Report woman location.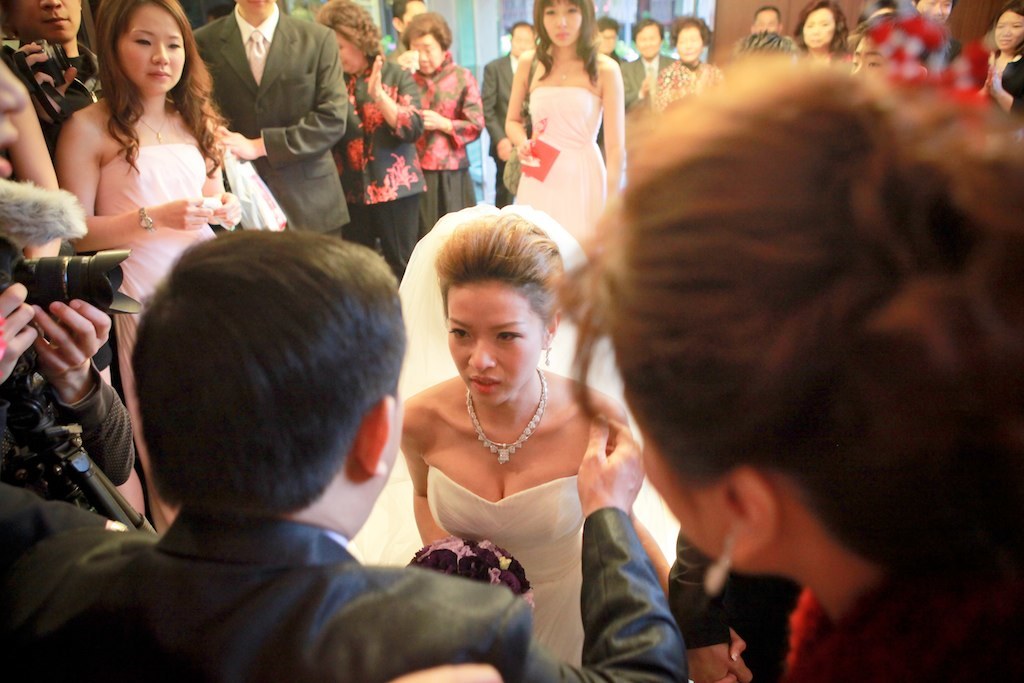
Report: (left=51, top=0, right=248, bottom=527).
